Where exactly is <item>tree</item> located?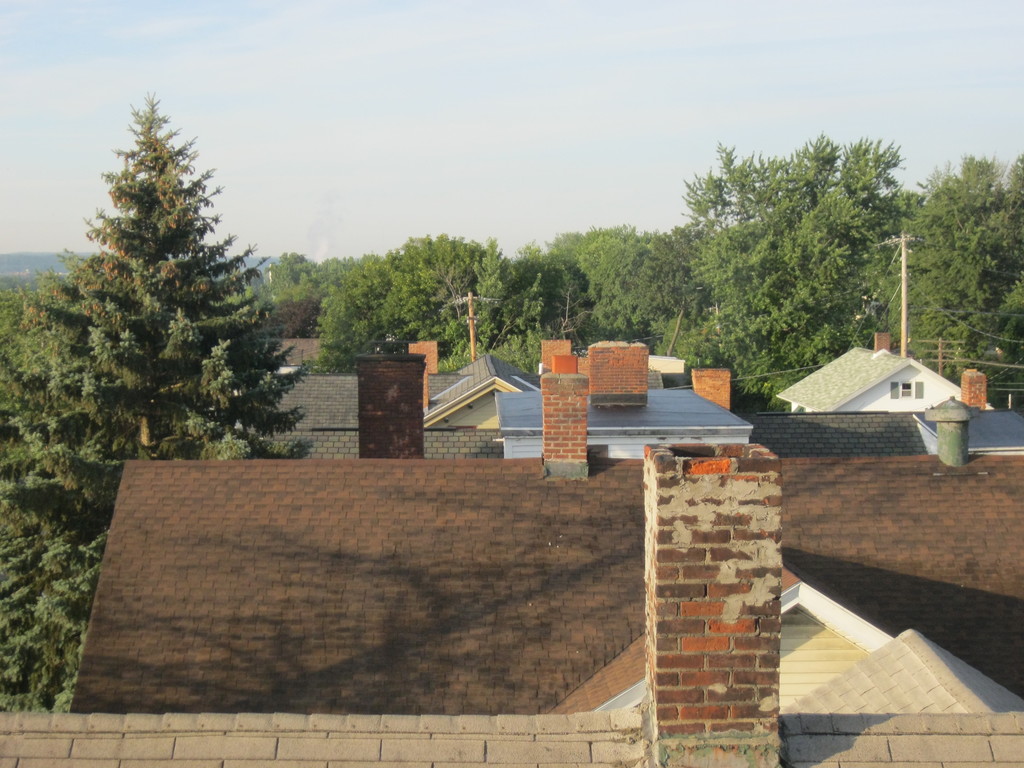
Its bounding box is {"x1": 889, "y1": 148, "x2": 1023, "y2": 410}.
